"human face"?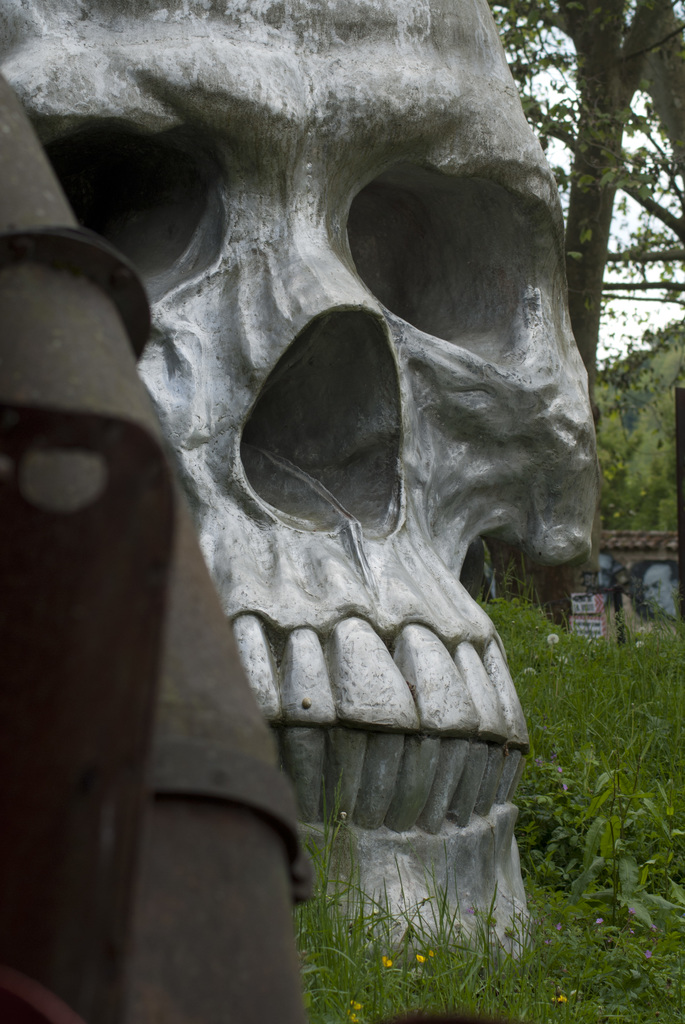
646,573,674,614
